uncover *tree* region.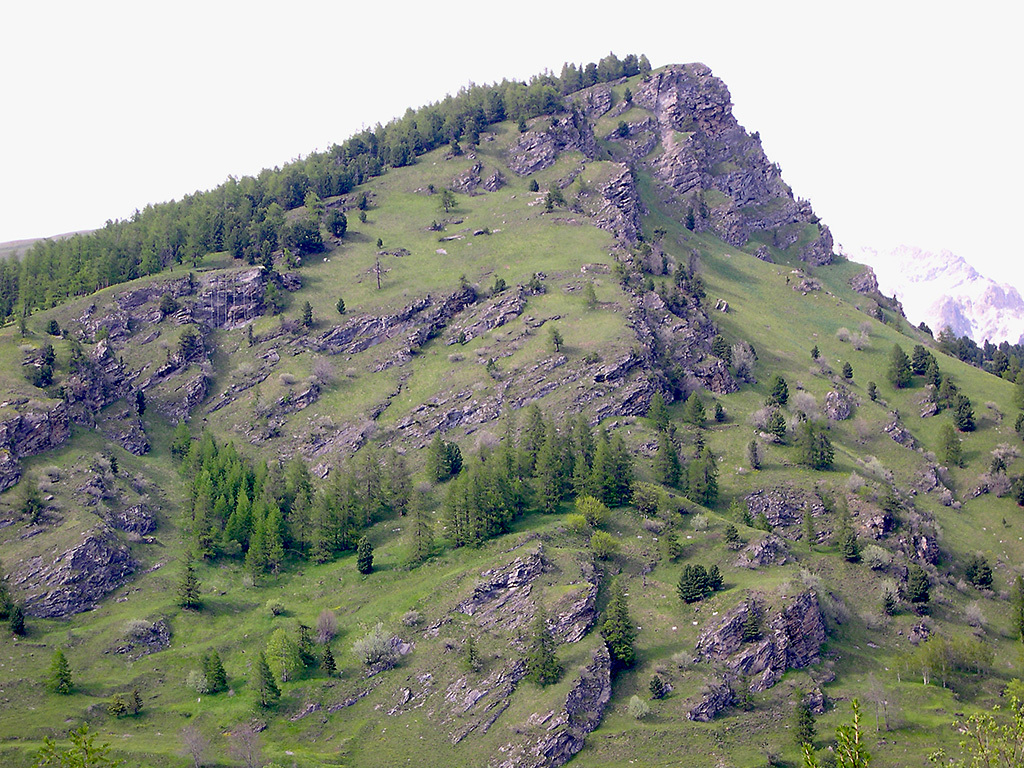
Uncovered: (x1=969, y1=555, x2=992, y2=593).
